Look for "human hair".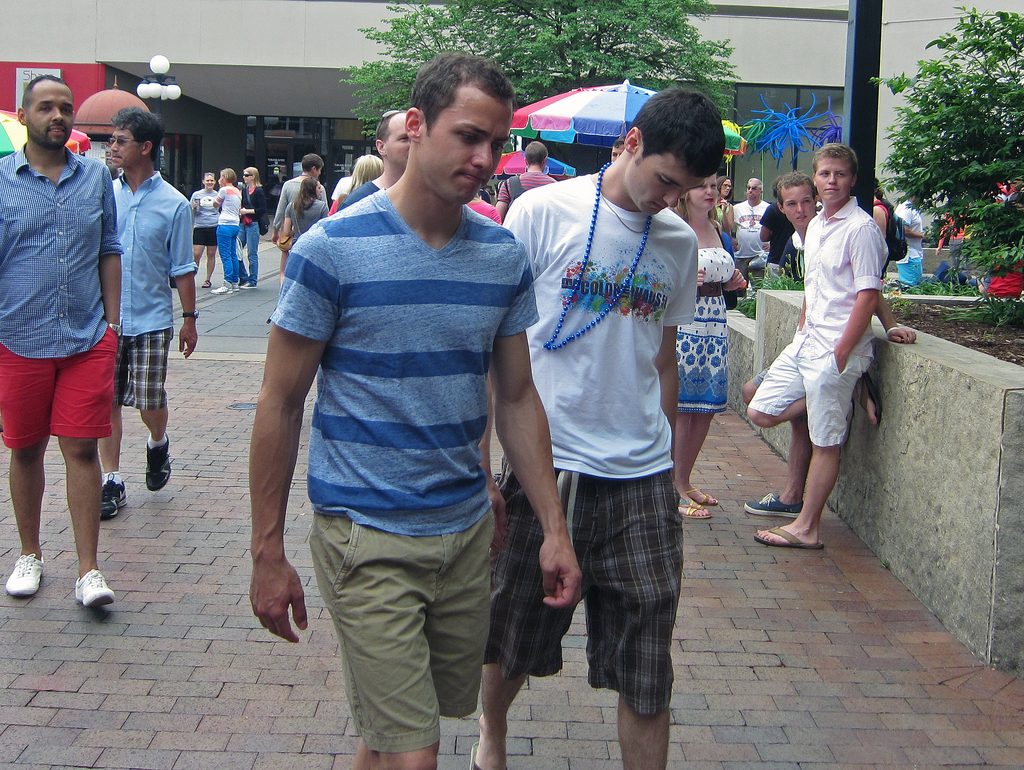
Found: x1=777 y1=170 x2=817 y2=193.
